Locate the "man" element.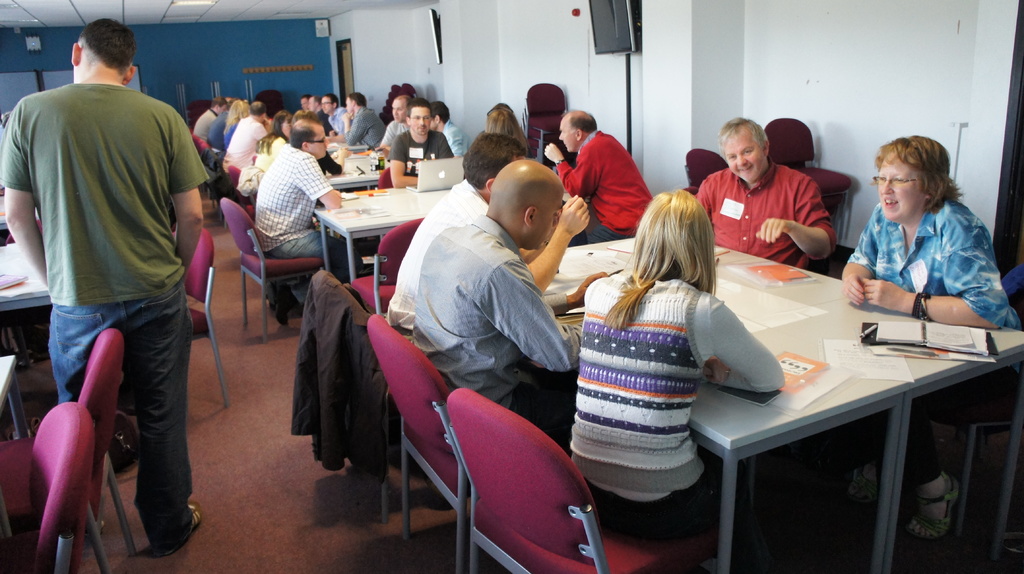
Element bbox: bbox=(376, 90, 417, 150).
